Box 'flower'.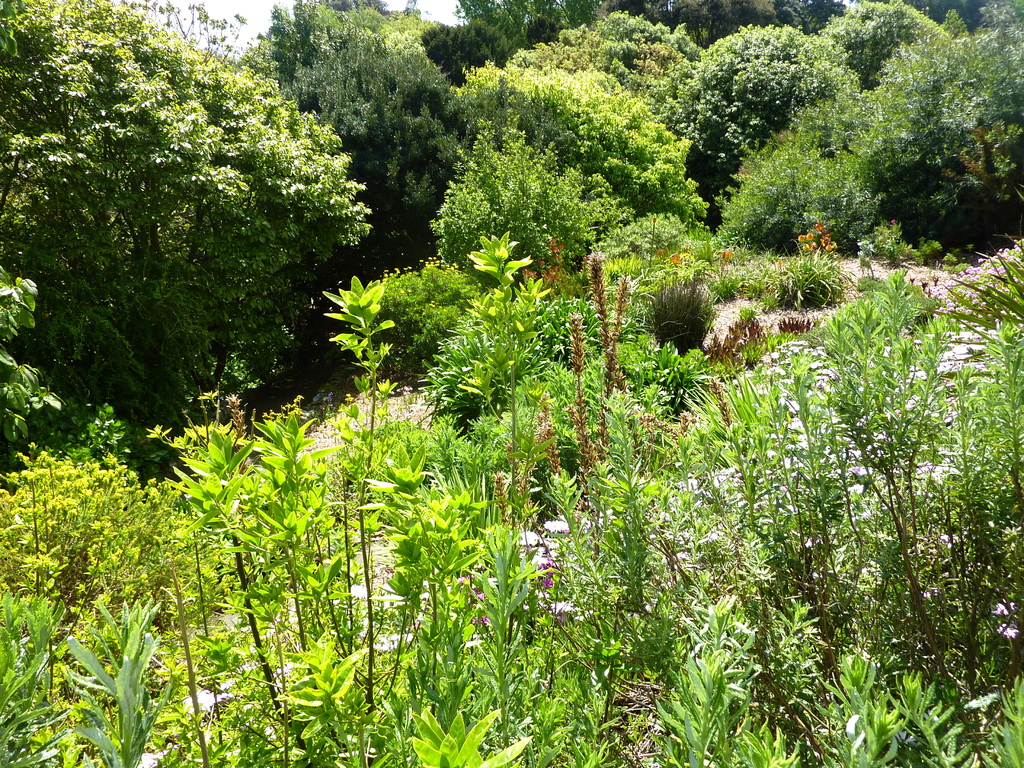
box(655, 246, 664, 257).
